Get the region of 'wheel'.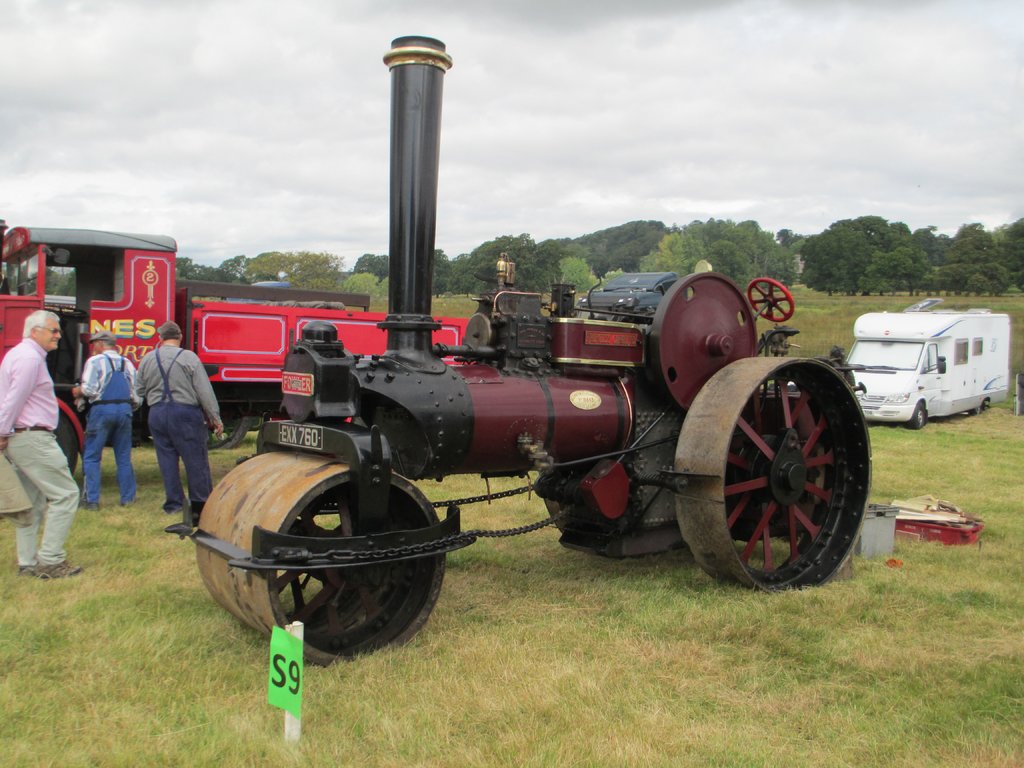
195,412,255,447.
